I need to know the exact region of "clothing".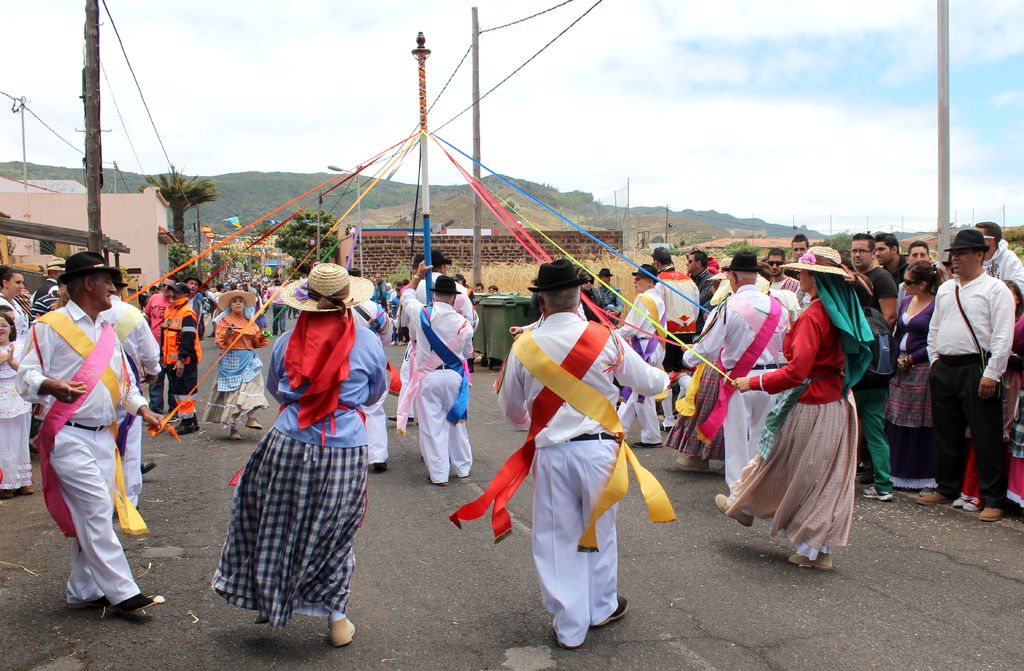
Region: bbox=[213, 255, 385, 624].
